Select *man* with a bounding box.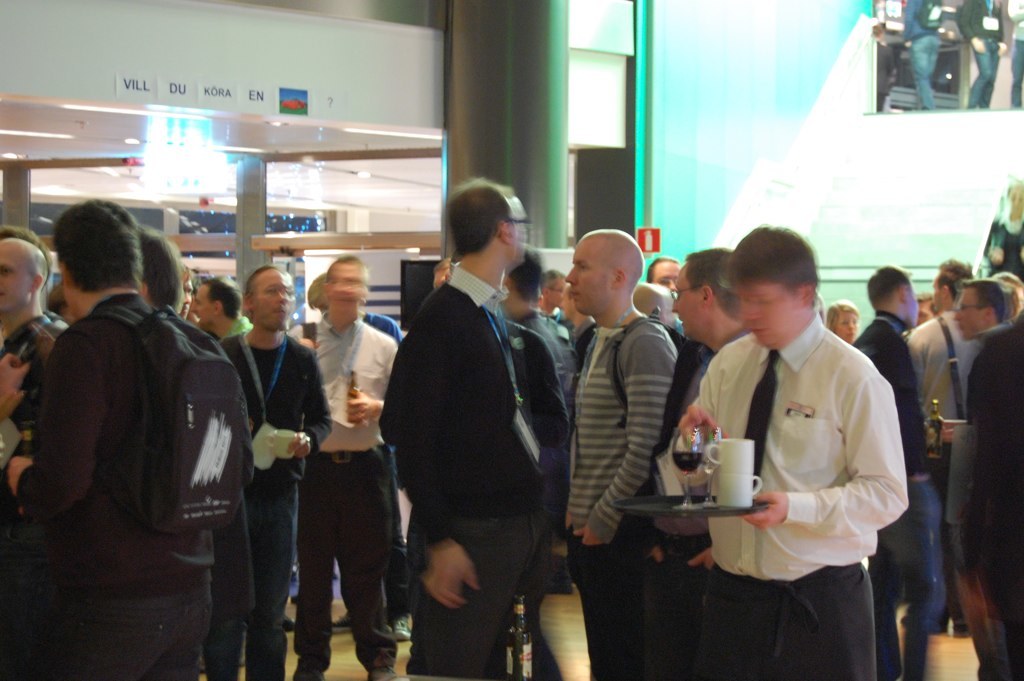
locate(0, 237, 69, 680).
